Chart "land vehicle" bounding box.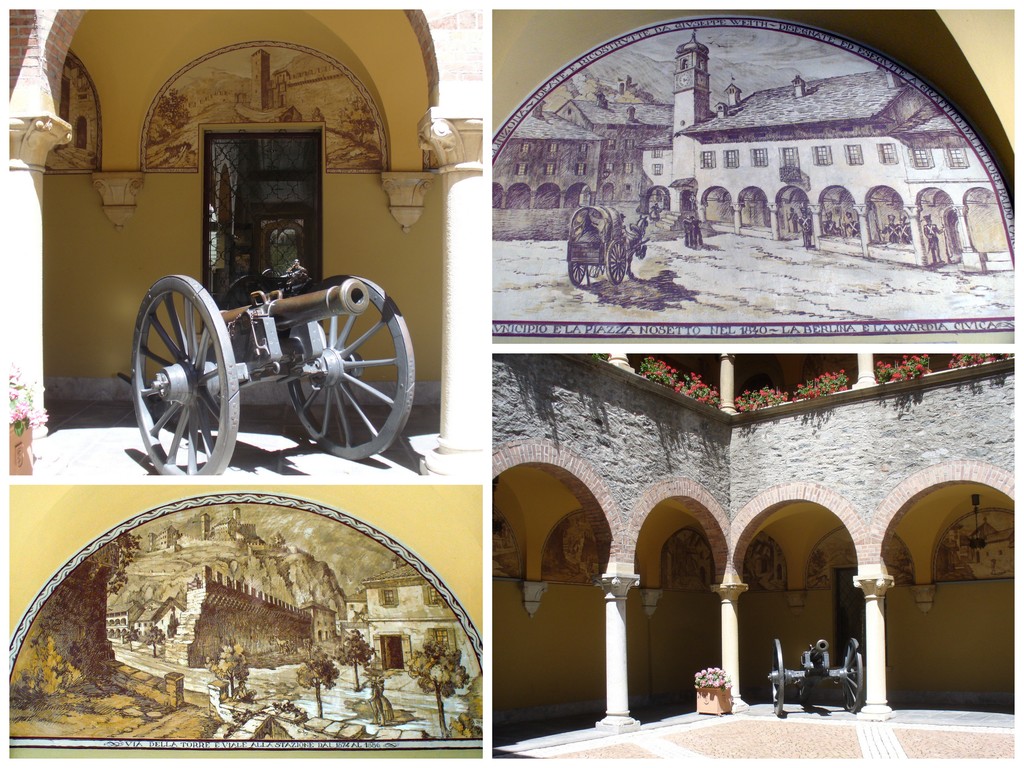
Charted: 568:205:646:285.
